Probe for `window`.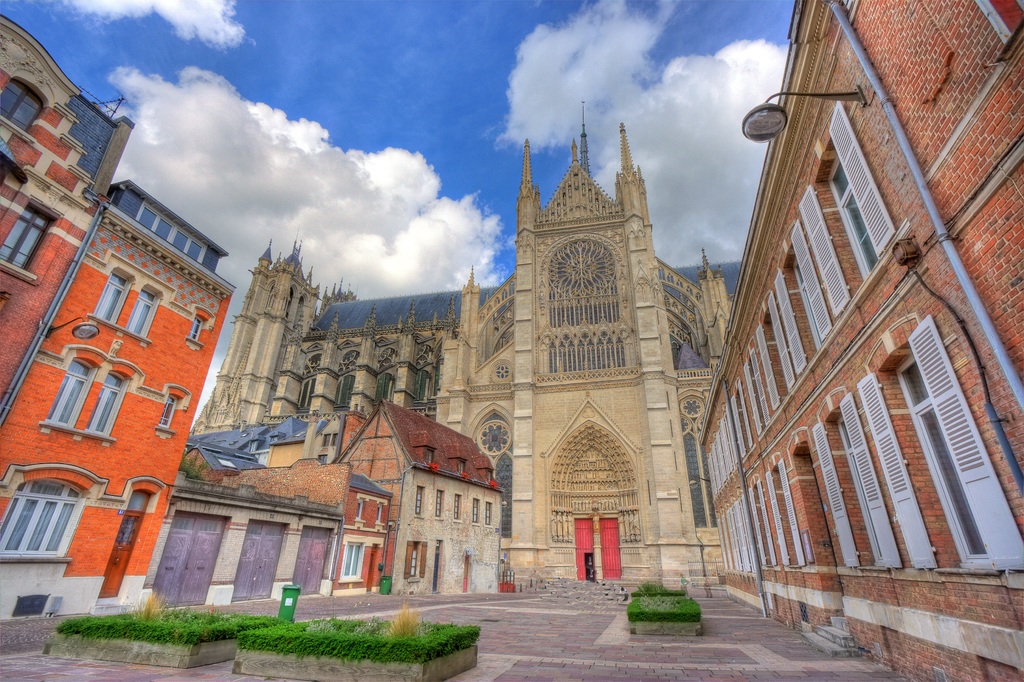
Probe result: l=319, t=371, r=355, b=413.
